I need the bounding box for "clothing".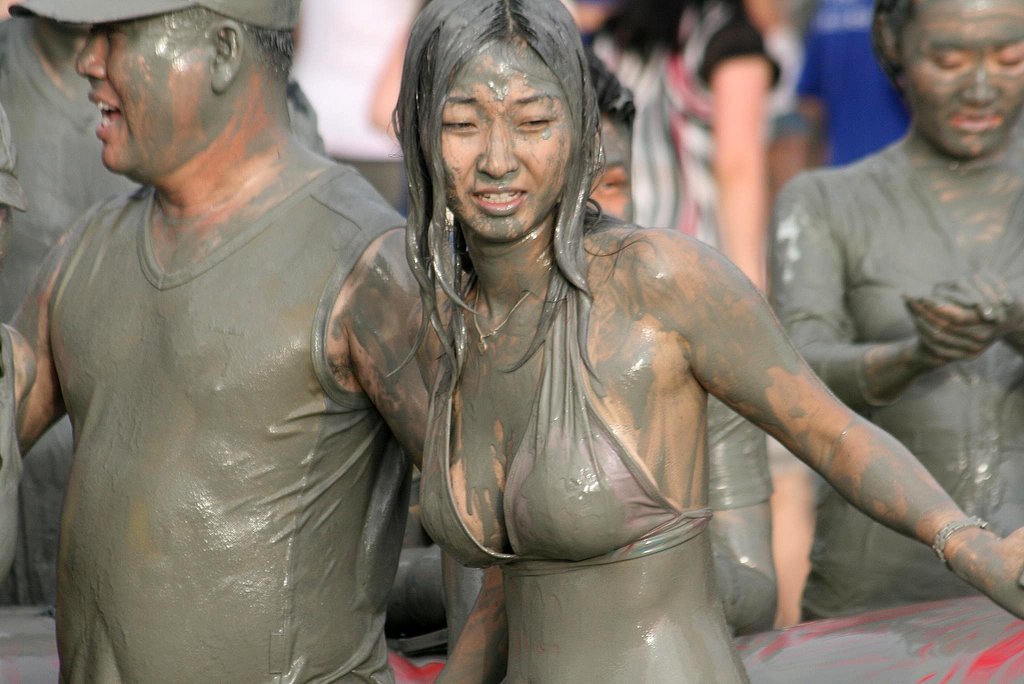
Here it is: 1,124,439,683.
